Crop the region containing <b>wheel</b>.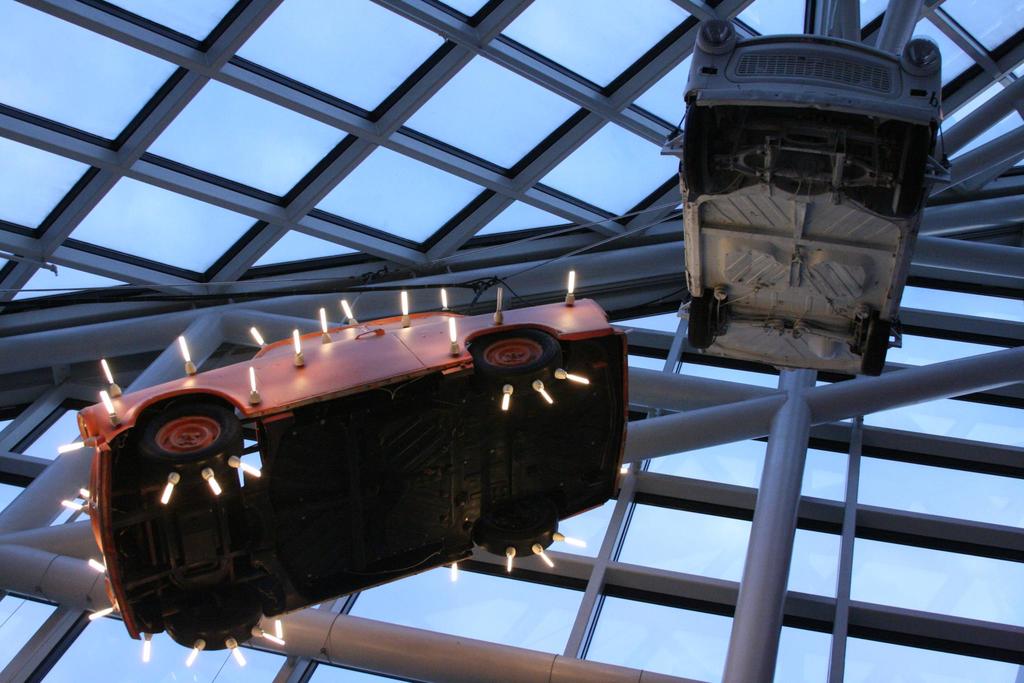
Crop region: left=115, top=415, right=247, bottom=483.
